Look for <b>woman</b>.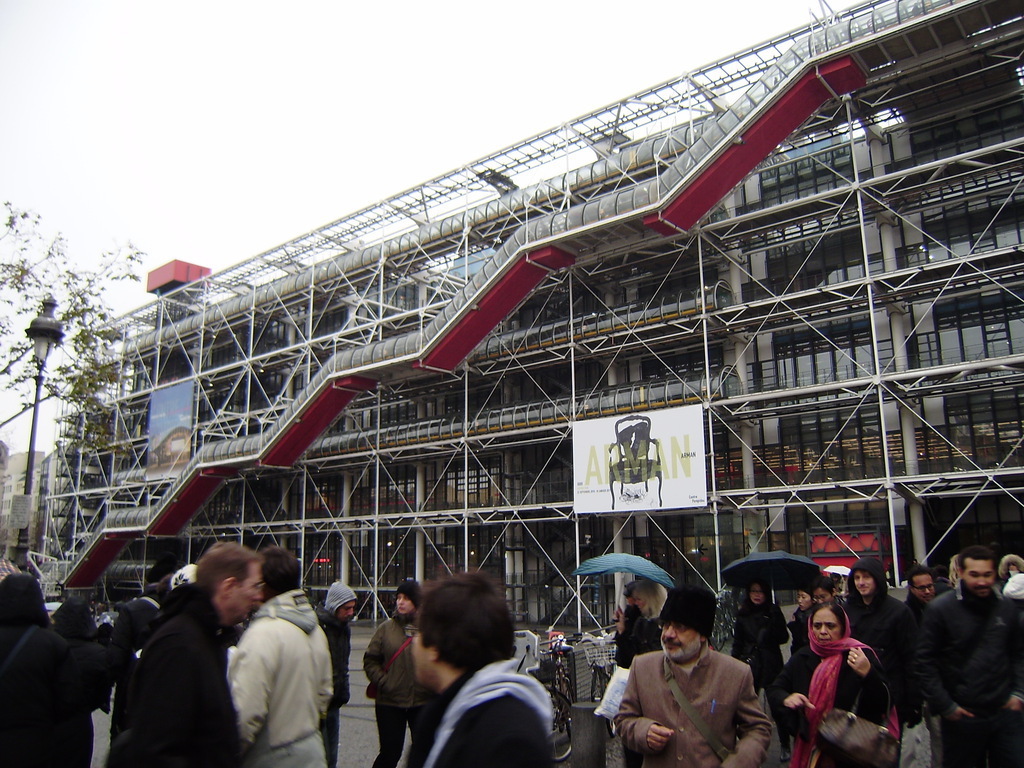
Found: [796, 590, 817, 651].
